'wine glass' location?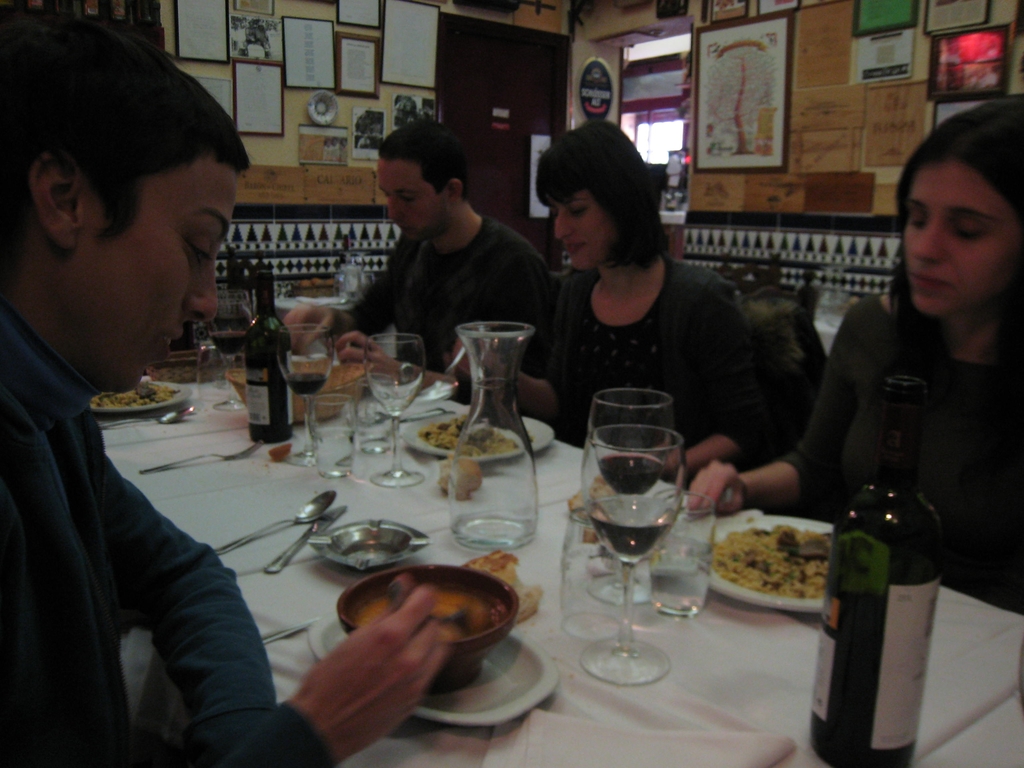
580, 390, 672, 582
